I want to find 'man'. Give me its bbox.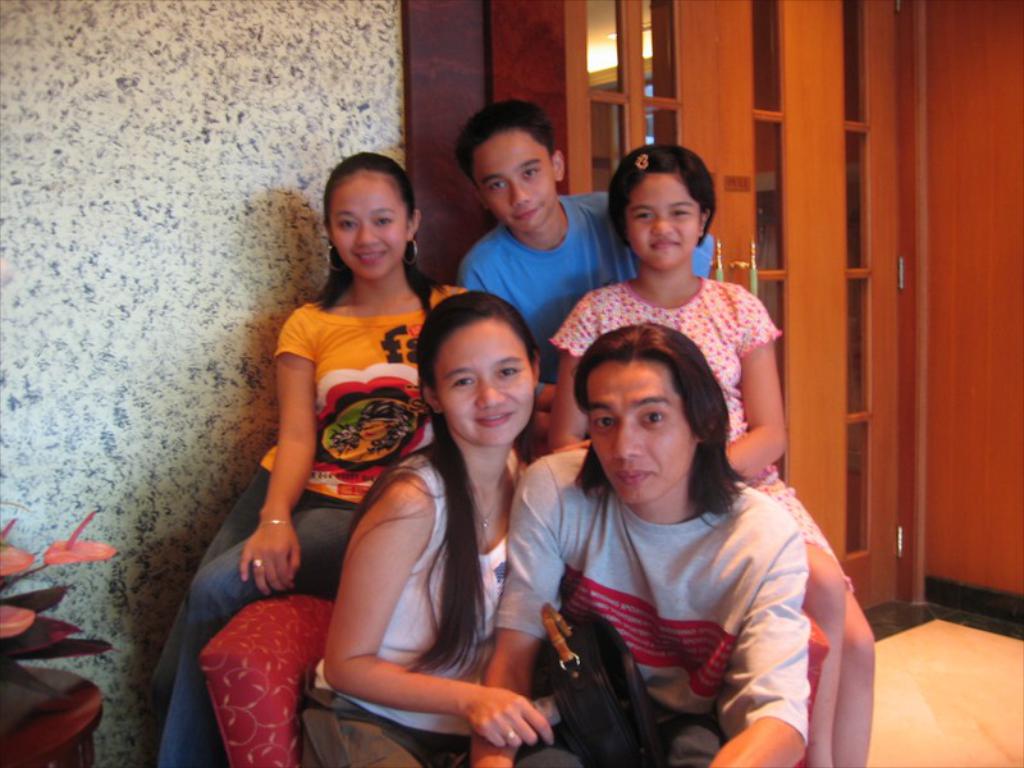
468, 320, 812, 767.
